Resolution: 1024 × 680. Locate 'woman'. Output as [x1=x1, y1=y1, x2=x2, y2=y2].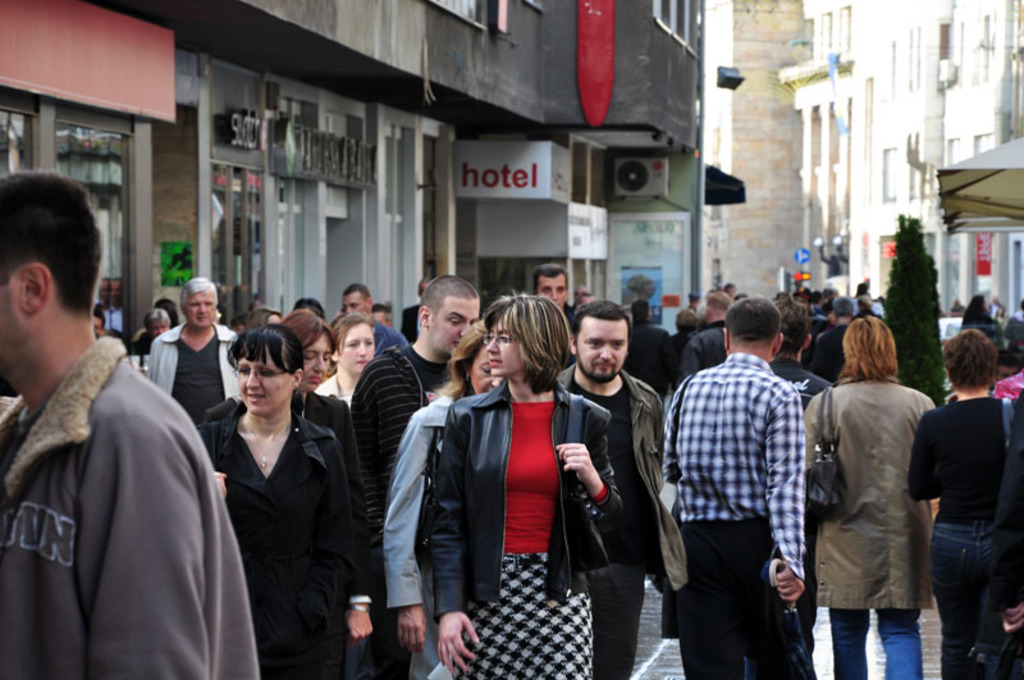
[x1=206, y1=311, x2=374, y2=547].
